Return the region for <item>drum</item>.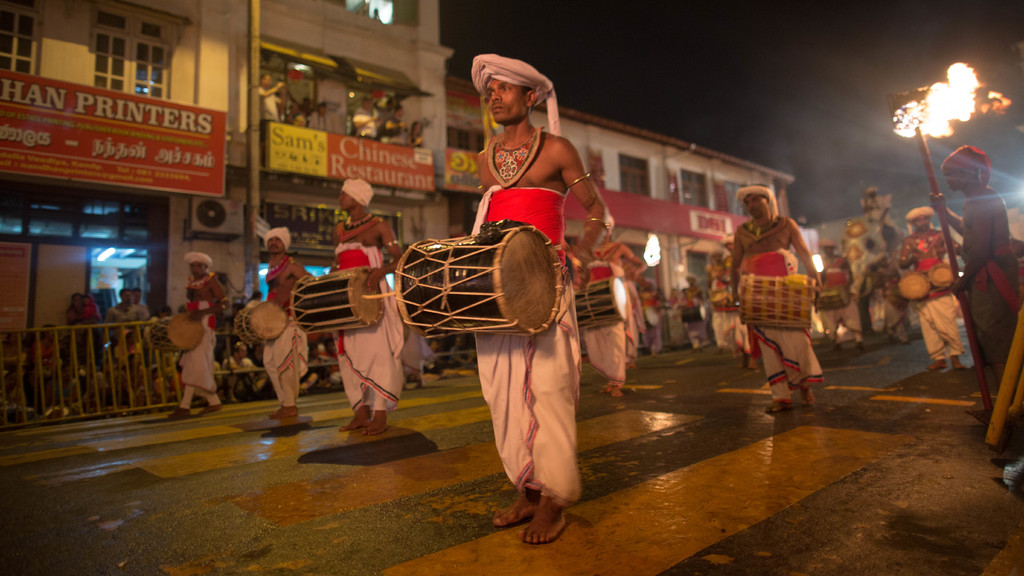
Rect(380, 207, 570, 330).
